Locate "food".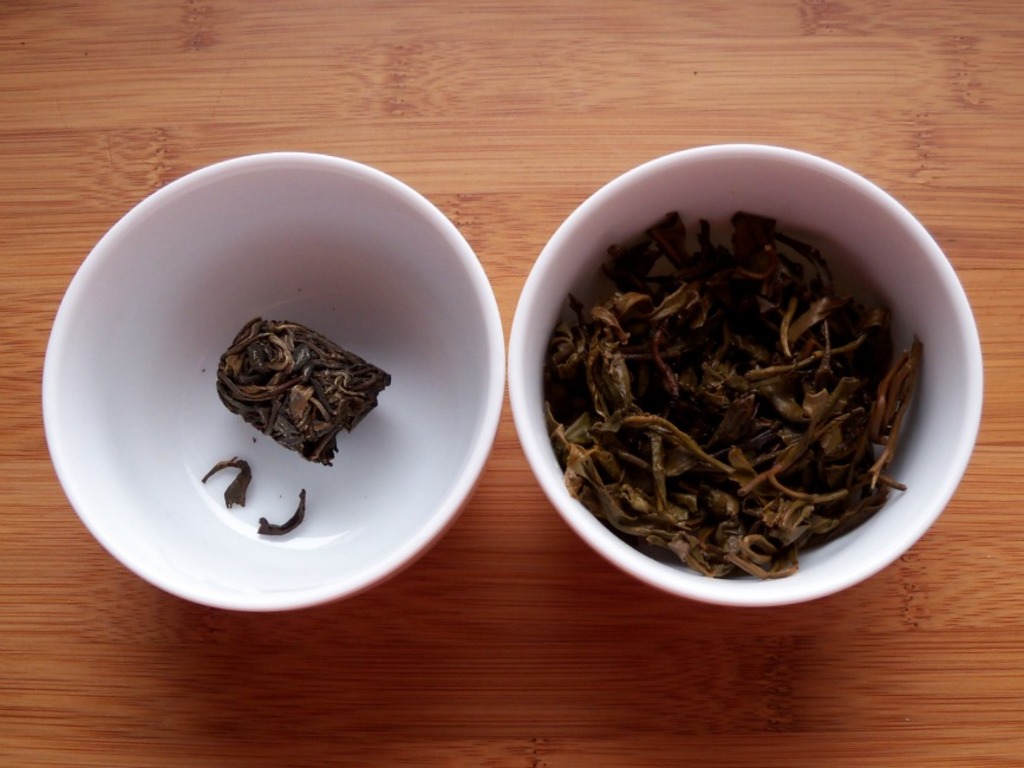
Bounding box: x1=194 y1=320 x2=387 y2=444.
